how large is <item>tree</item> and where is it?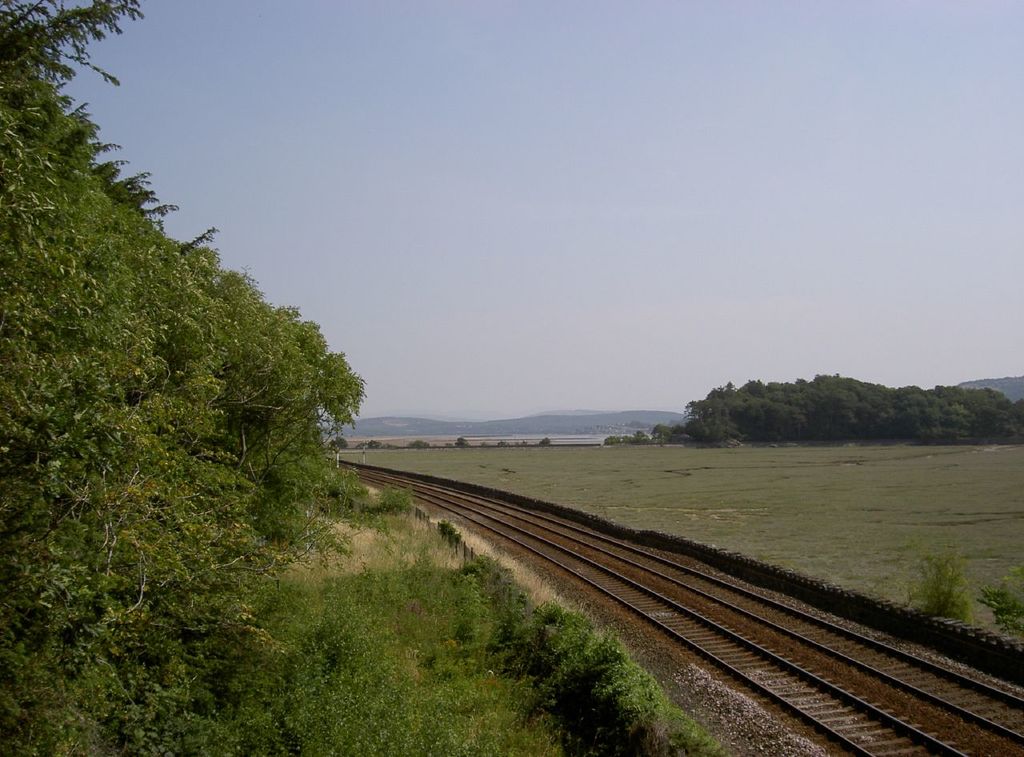
Bounding box: 406:434:435:452.
